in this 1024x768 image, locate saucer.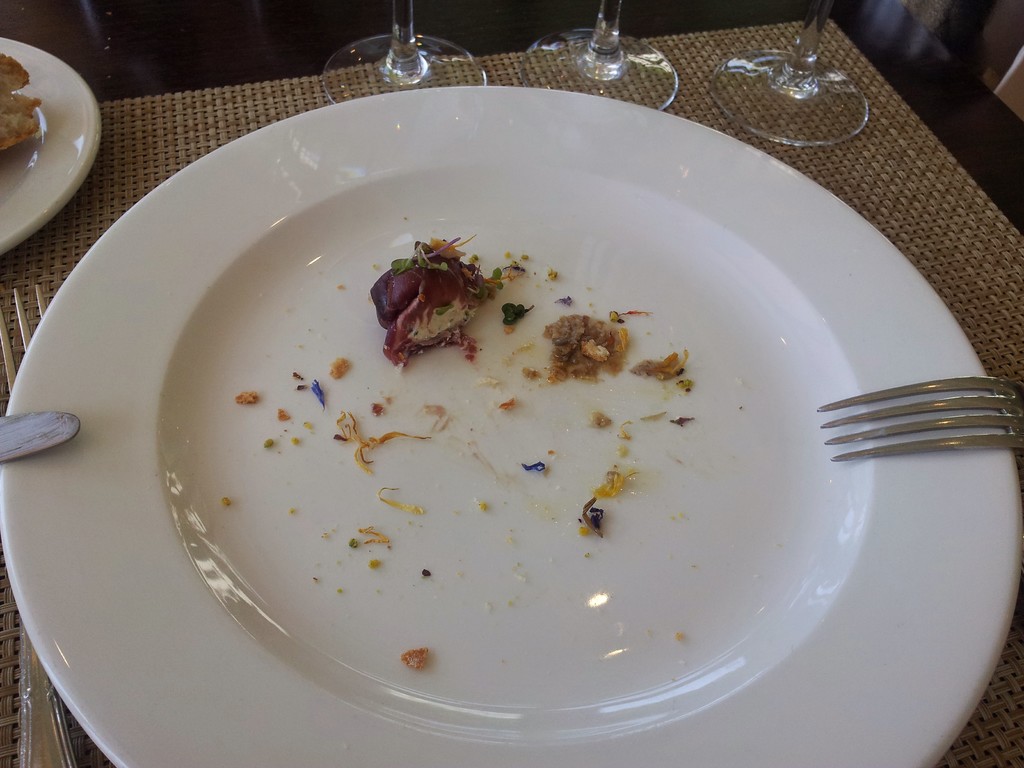
Bounding box: <region>0, 33, 104, 250</region>.
